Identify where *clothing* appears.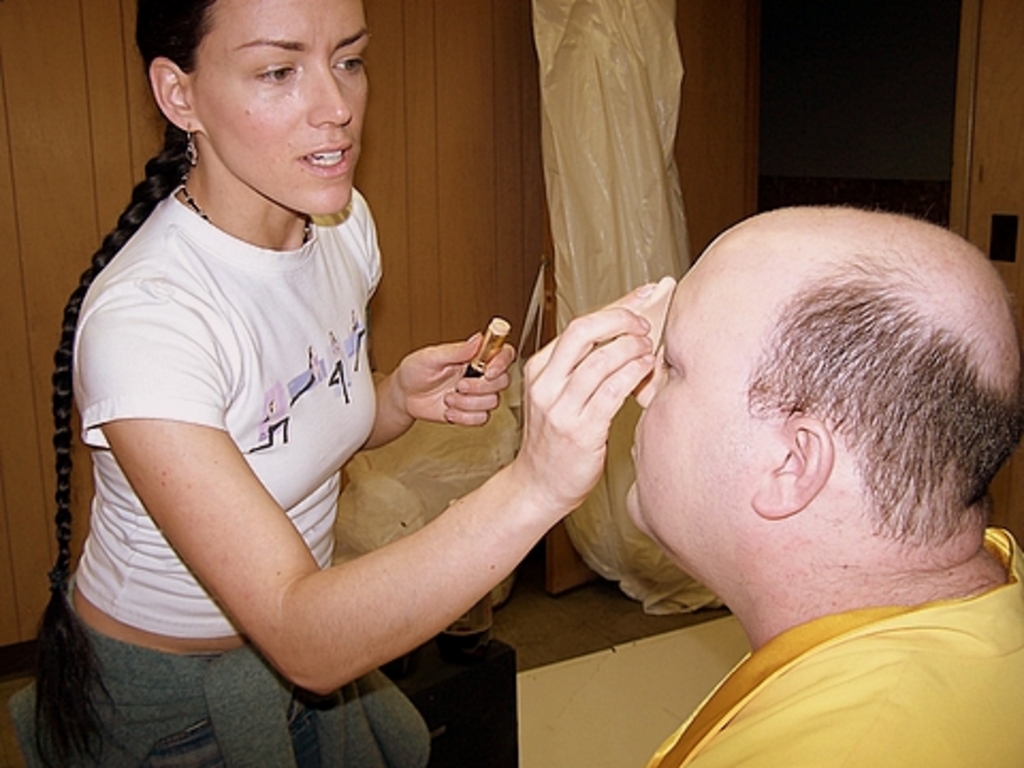
Appears at pyautogui.locateOnScreen(649, 527, 1022, 766).
